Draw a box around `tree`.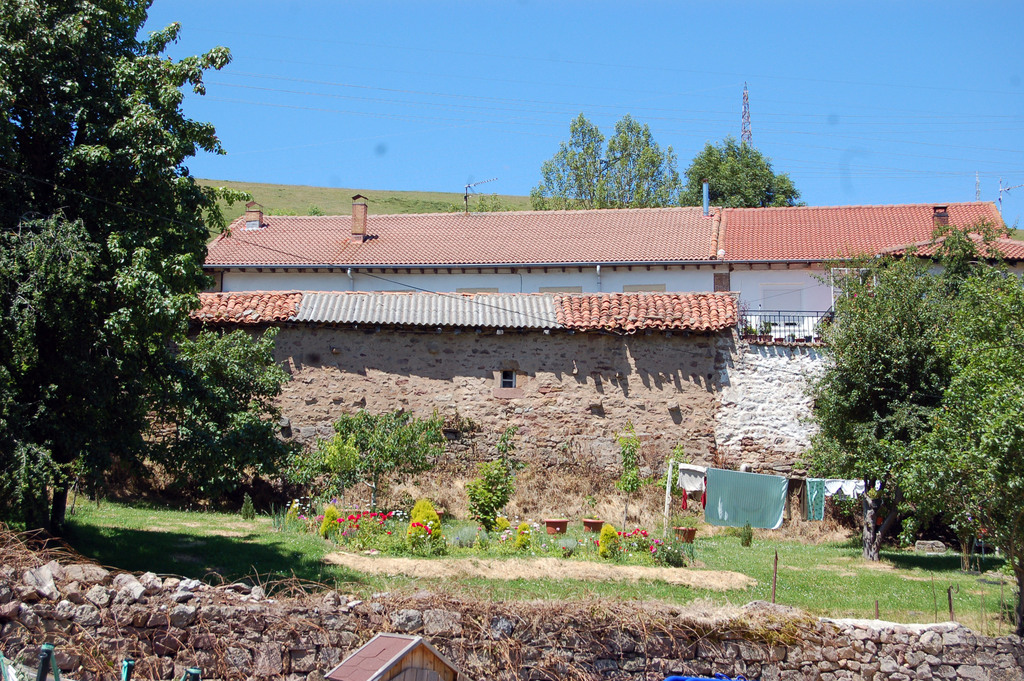
bbox=[162, 316, 291, 519].
